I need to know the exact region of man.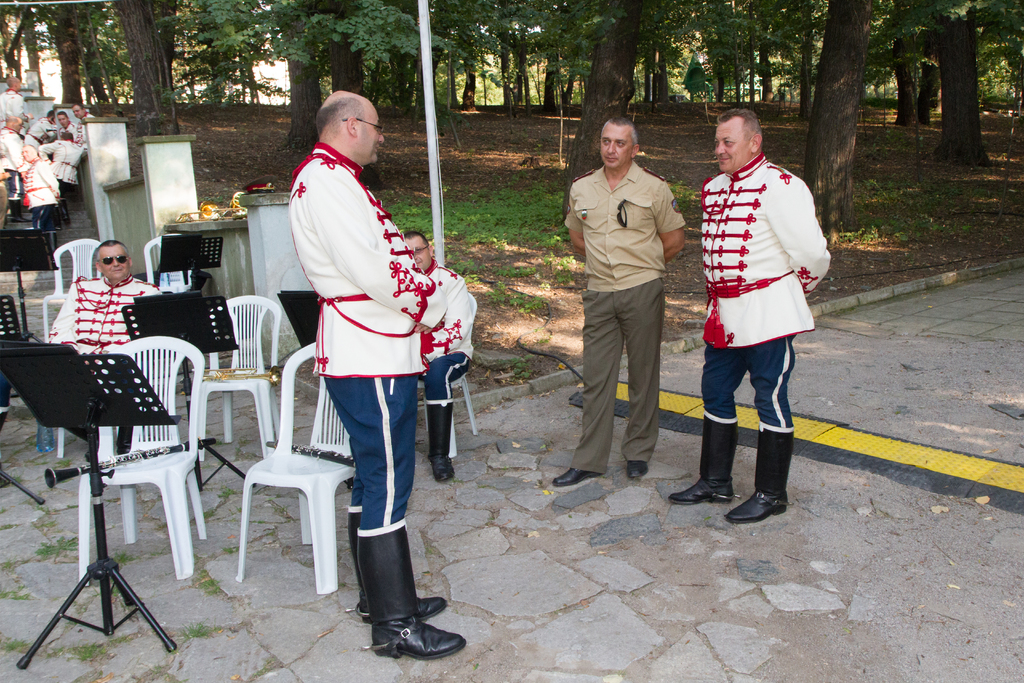
Region: (left=289, top=89, right=468, bottom=659).
